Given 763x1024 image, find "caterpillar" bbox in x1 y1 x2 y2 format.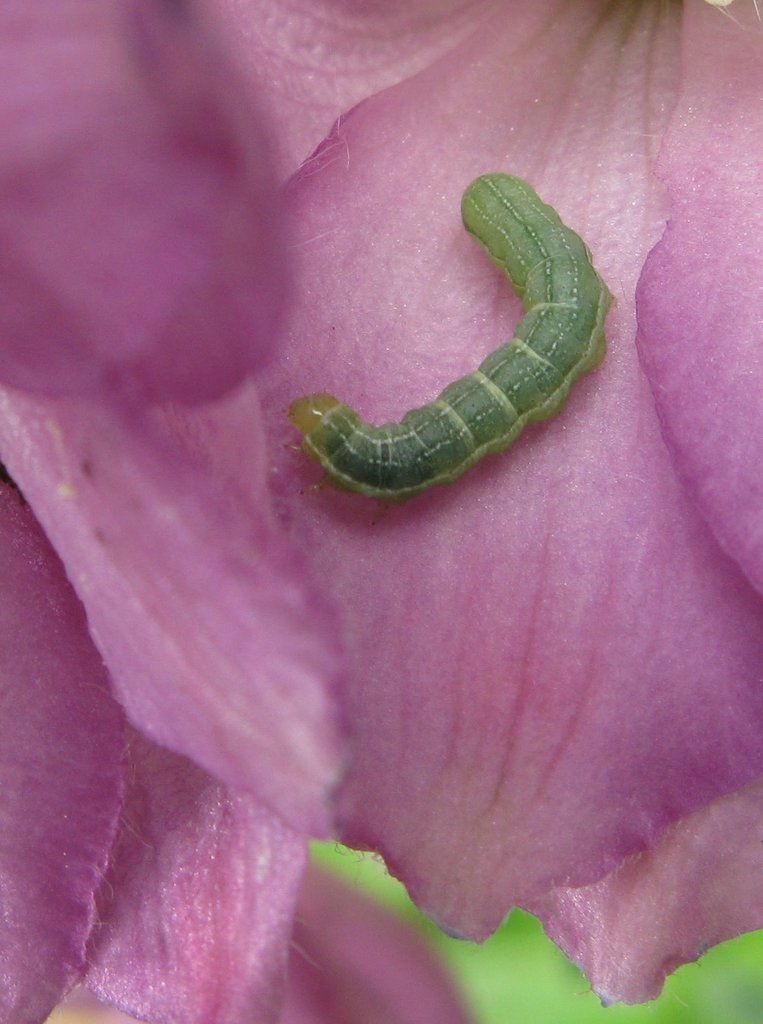
291 172 611 506.
